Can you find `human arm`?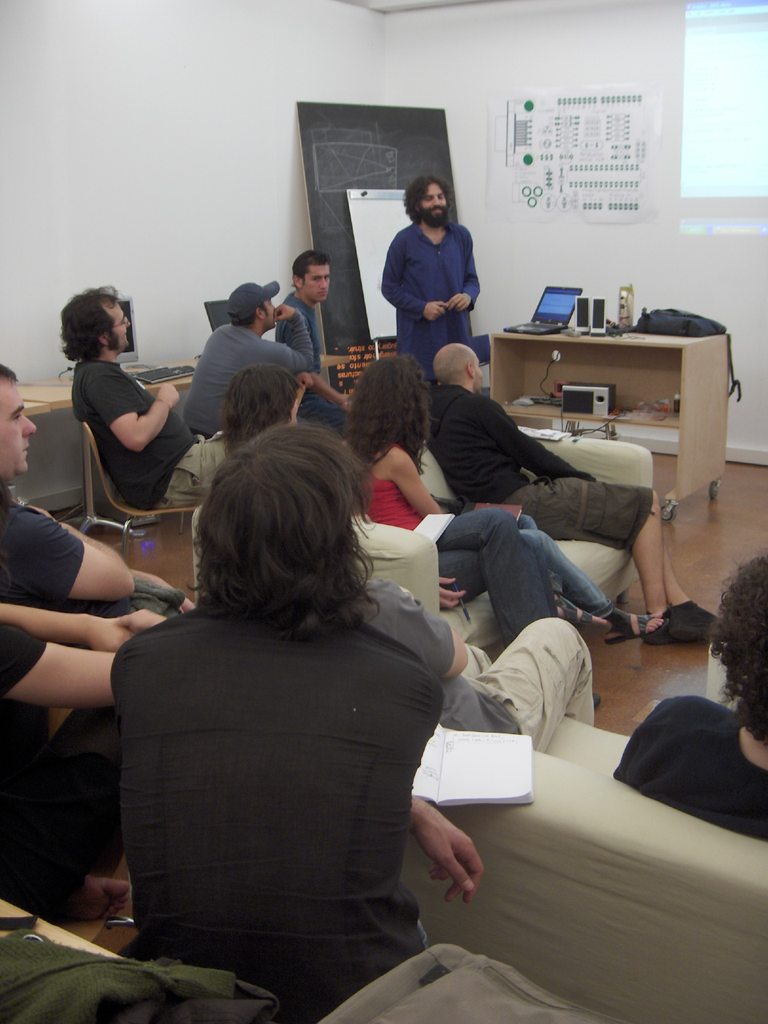
Yes, bounding box: locate(0, 498, 137, 600).
